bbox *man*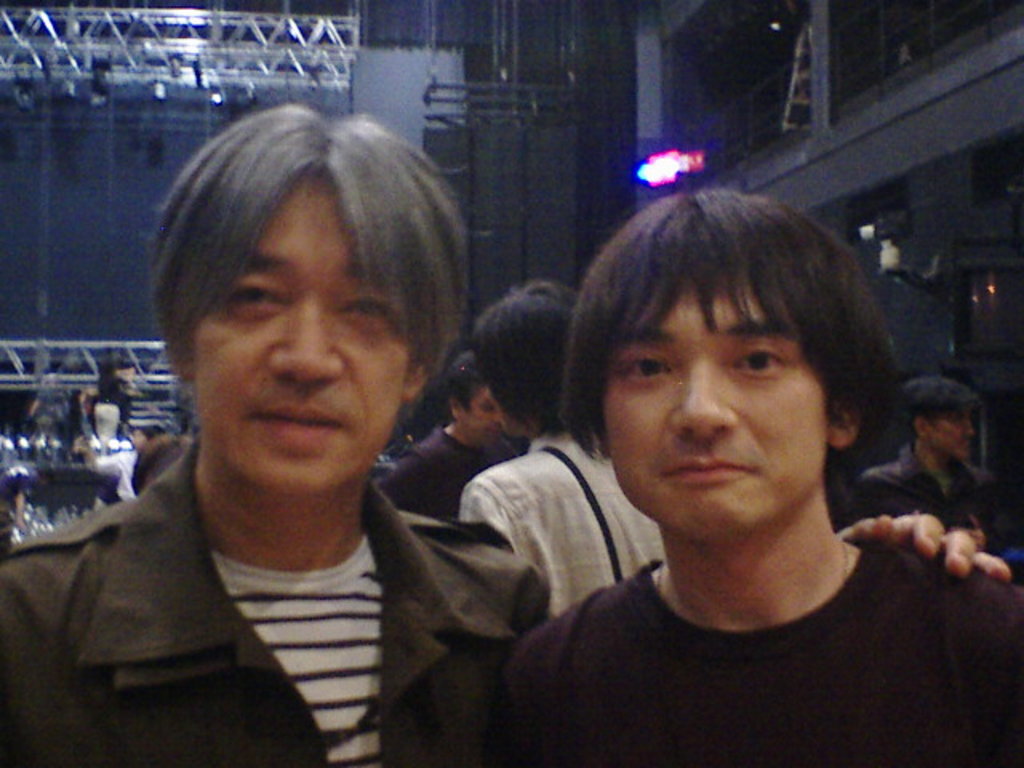
box(858, 374, 1011, 558)
